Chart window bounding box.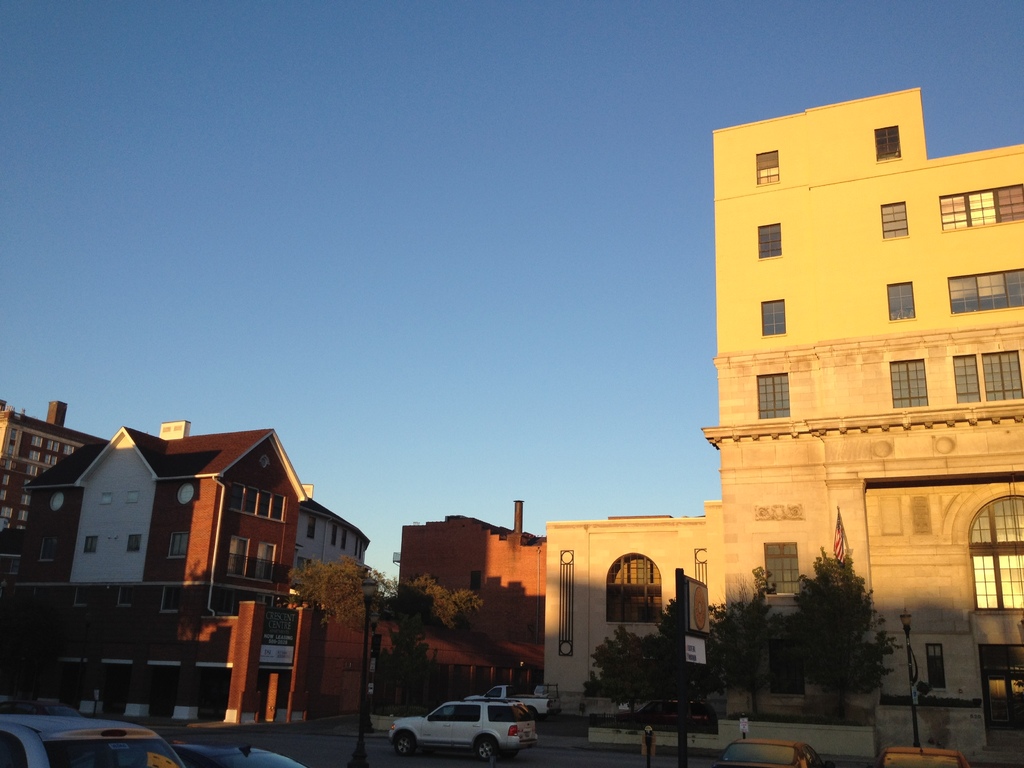
Charted: {"x1": 984, "y1": 351, "x2": 1023, "y2": 402}.
